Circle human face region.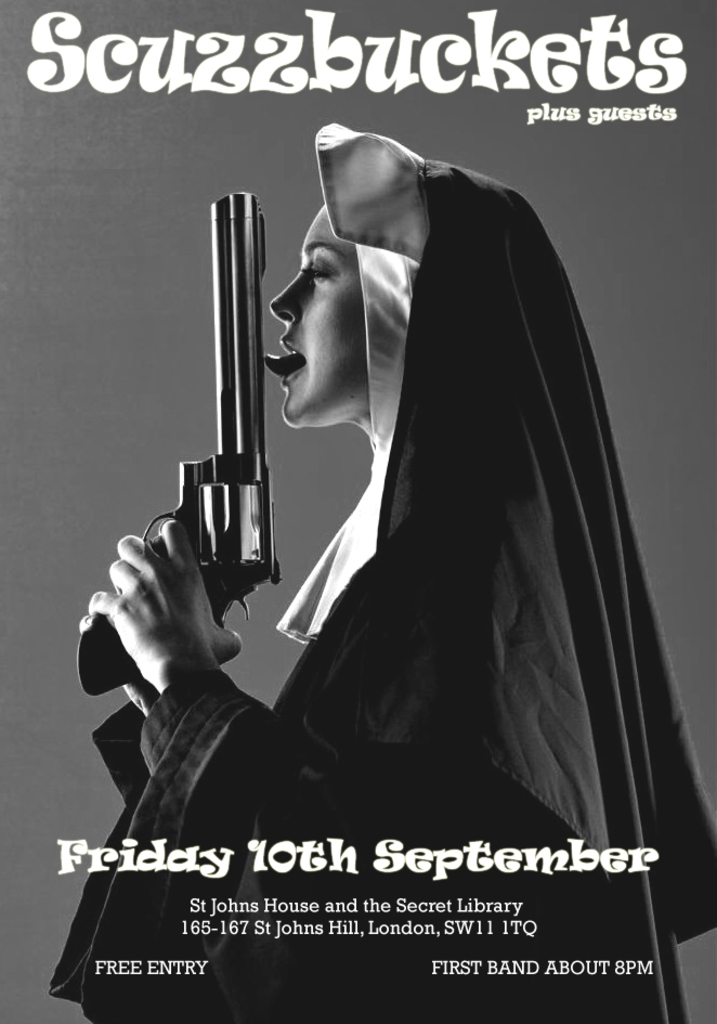
Region: (260, 203, 367, 425).
